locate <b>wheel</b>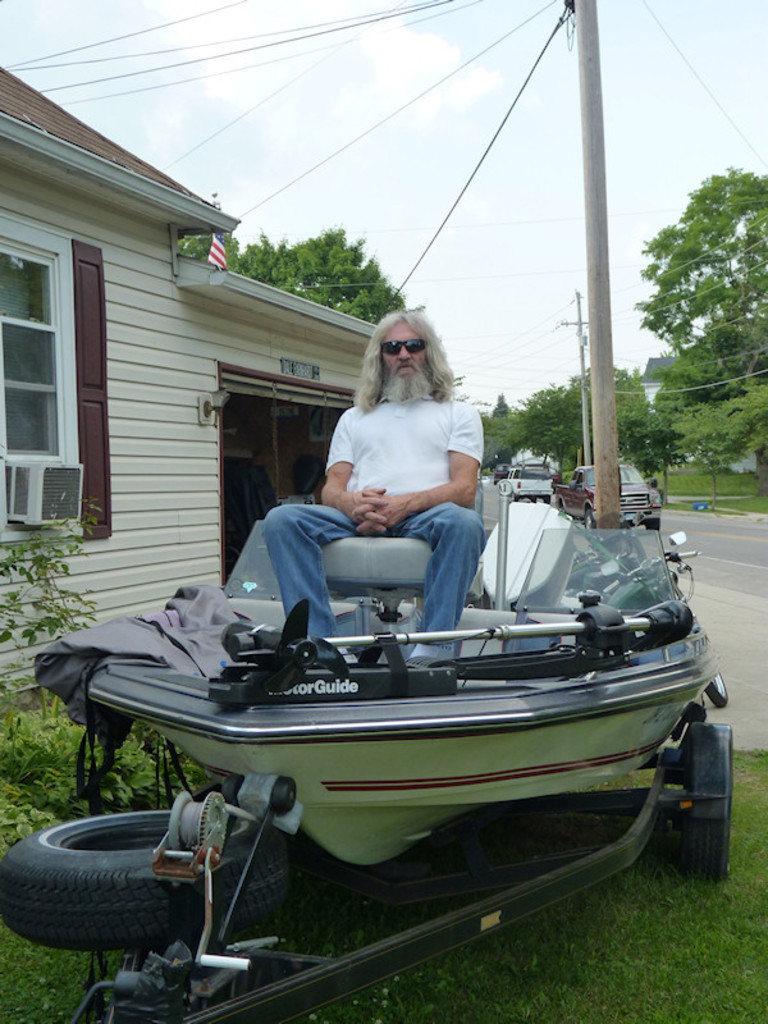
682, 810, 731, 881
